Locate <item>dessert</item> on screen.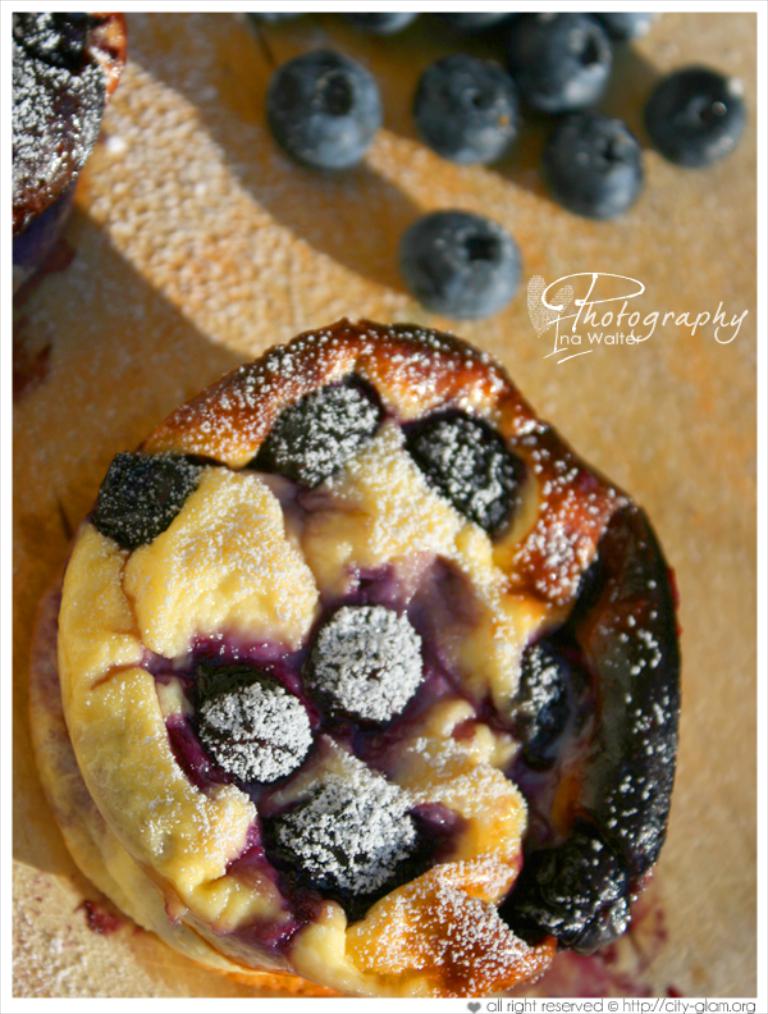
On screen at [402, 207, 513, 314].
